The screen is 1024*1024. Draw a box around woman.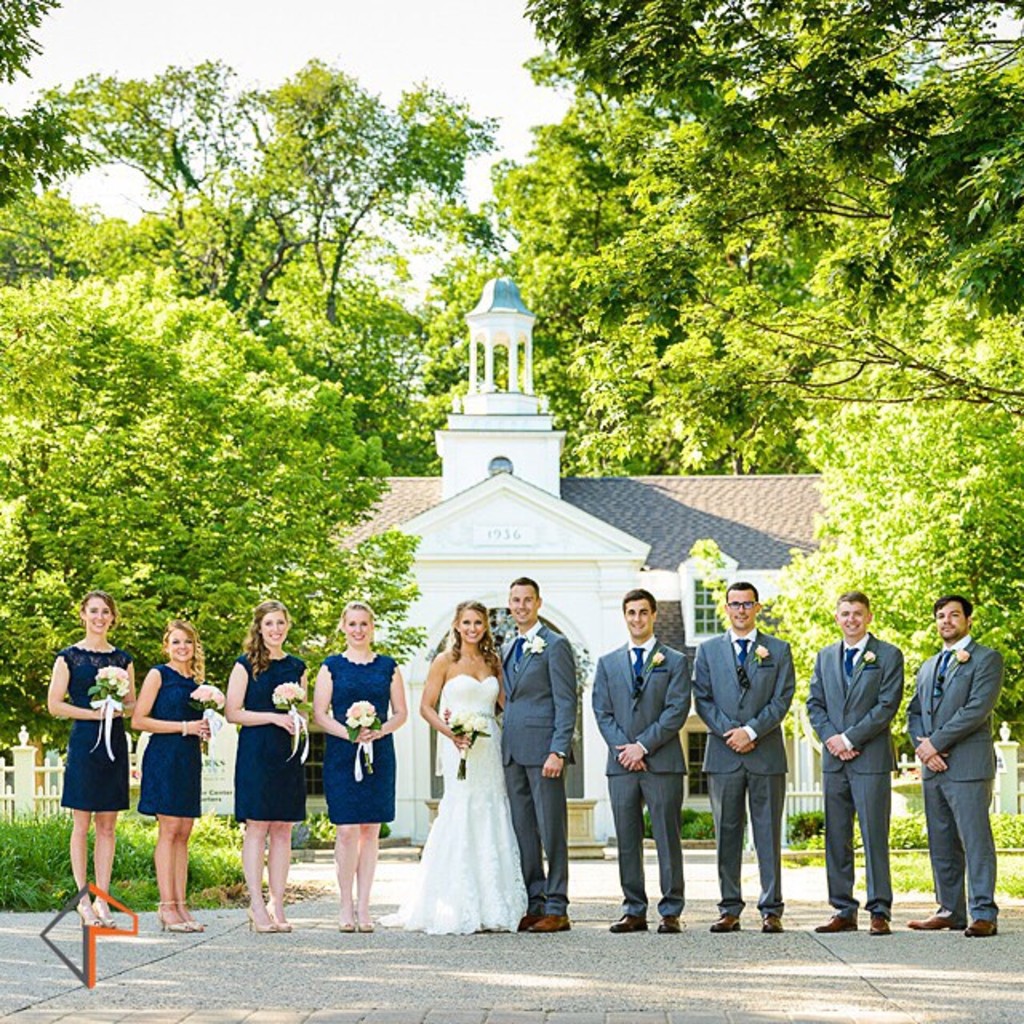
<box>387,629,528,928</box>.
